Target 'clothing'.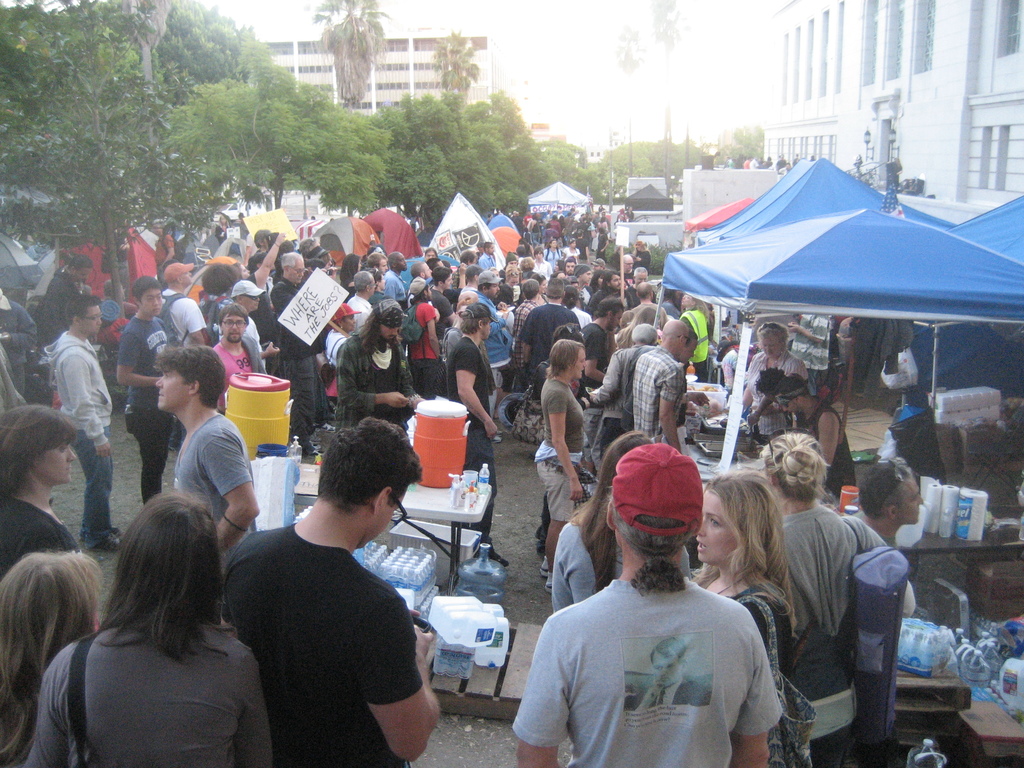
Target region: bbox=[509, 568, 786, 767].
